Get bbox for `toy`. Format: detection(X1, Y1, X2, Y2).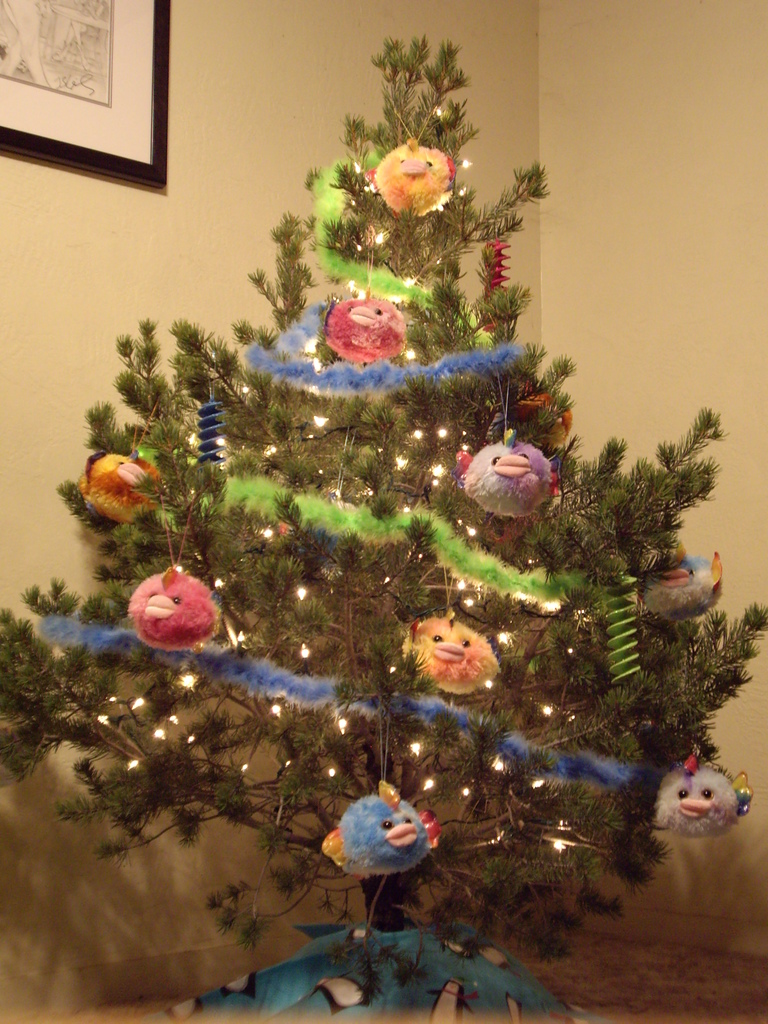
detection(322, 787, 443, 881).
